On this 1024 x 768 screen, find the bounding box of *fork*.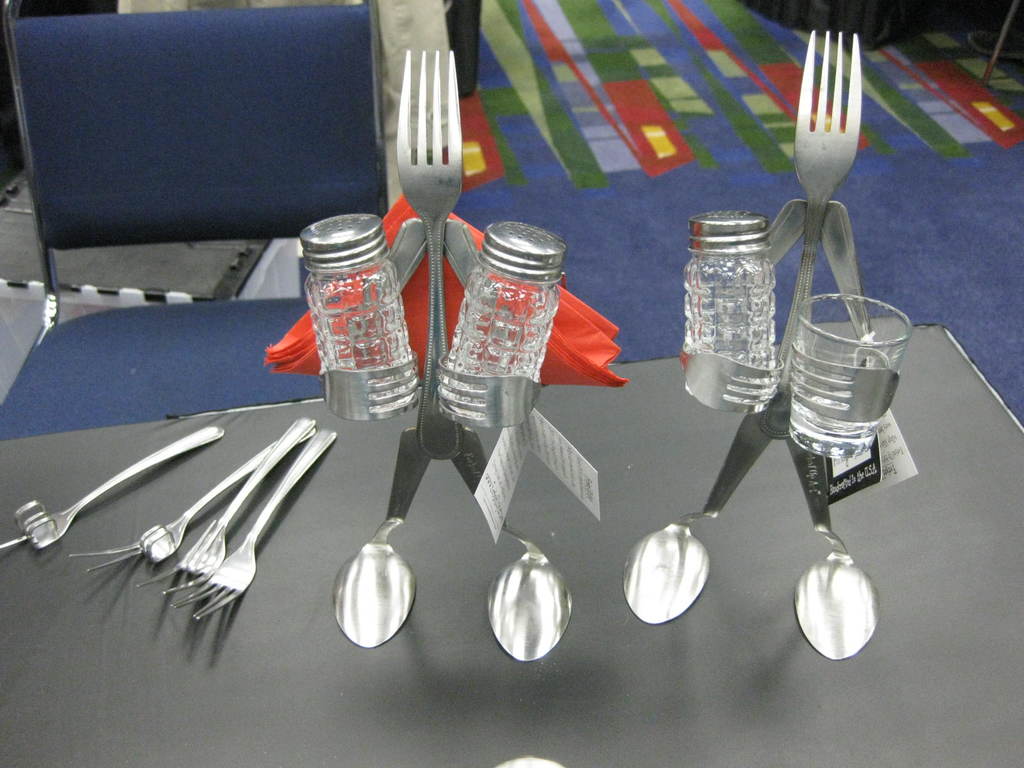
Bounding box: (x1=134, y1=416, x2=320, y2=597).
